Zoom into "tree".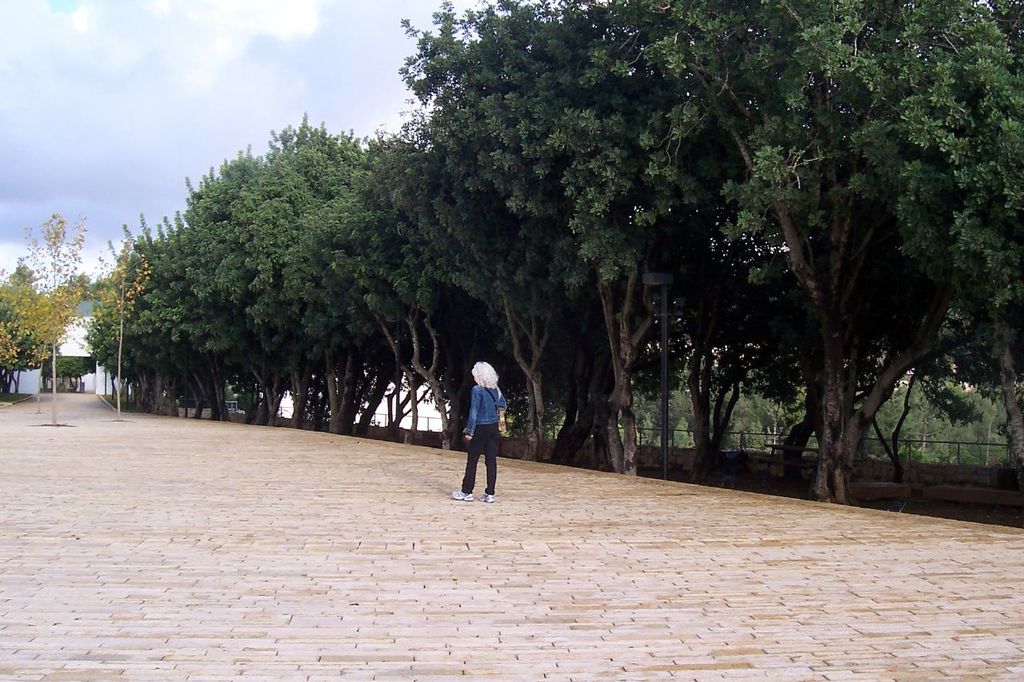
Zoom target: left=362, top=351, right=406, bottom=437.
